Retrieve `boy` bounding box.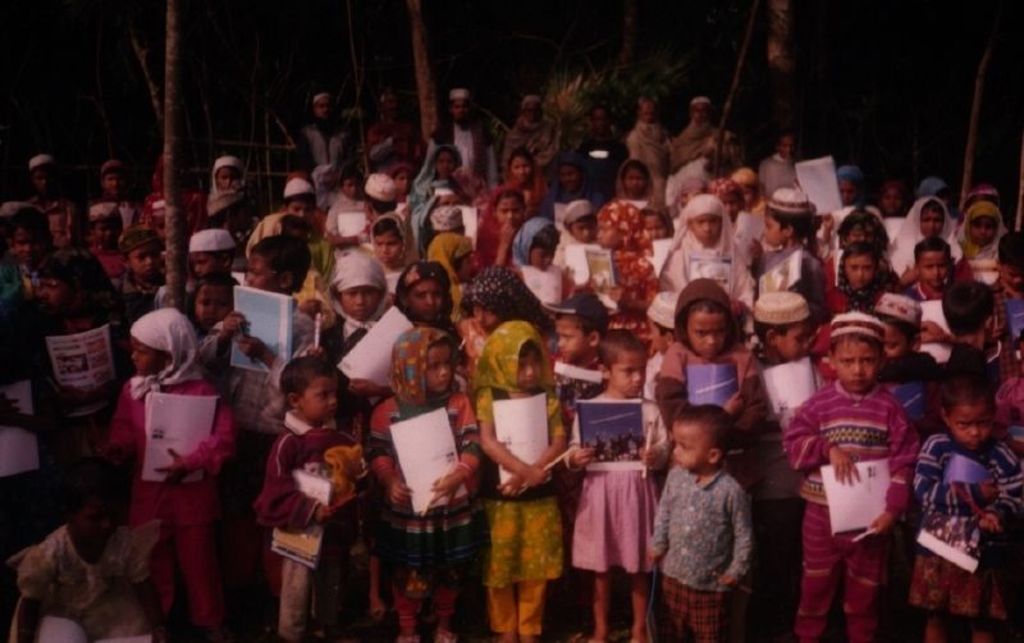
Bounding box: 250/179/329/269.
